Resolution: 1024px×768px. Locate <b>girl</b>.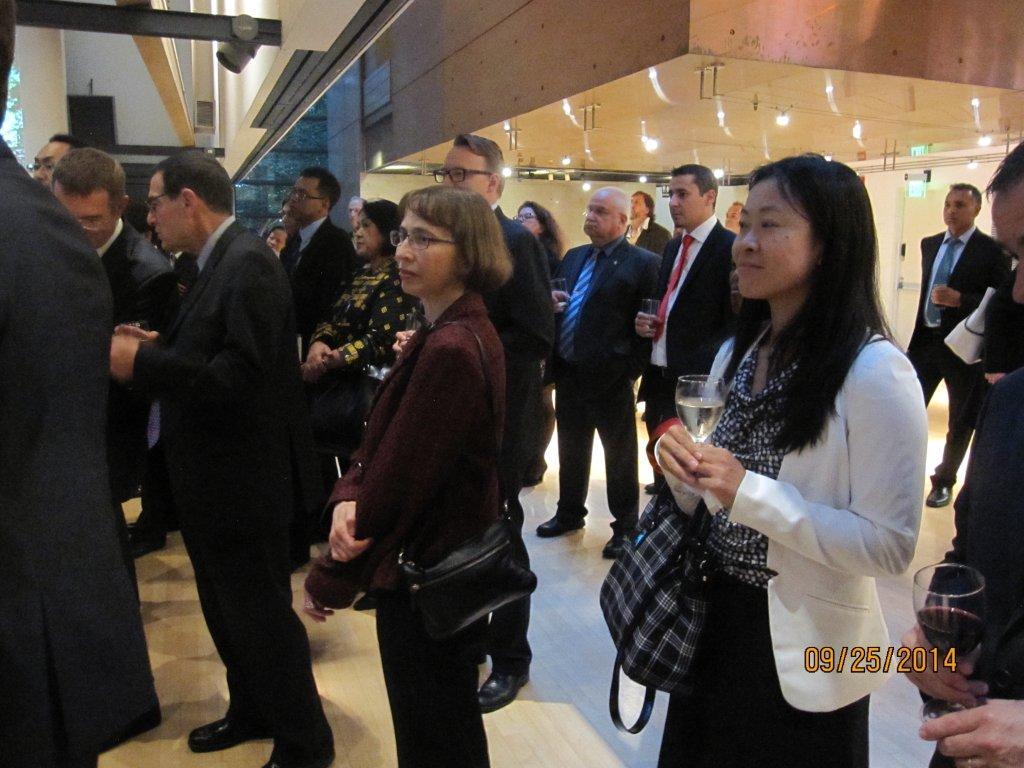
x1=656 y1=151 x2=928 y2=767.
